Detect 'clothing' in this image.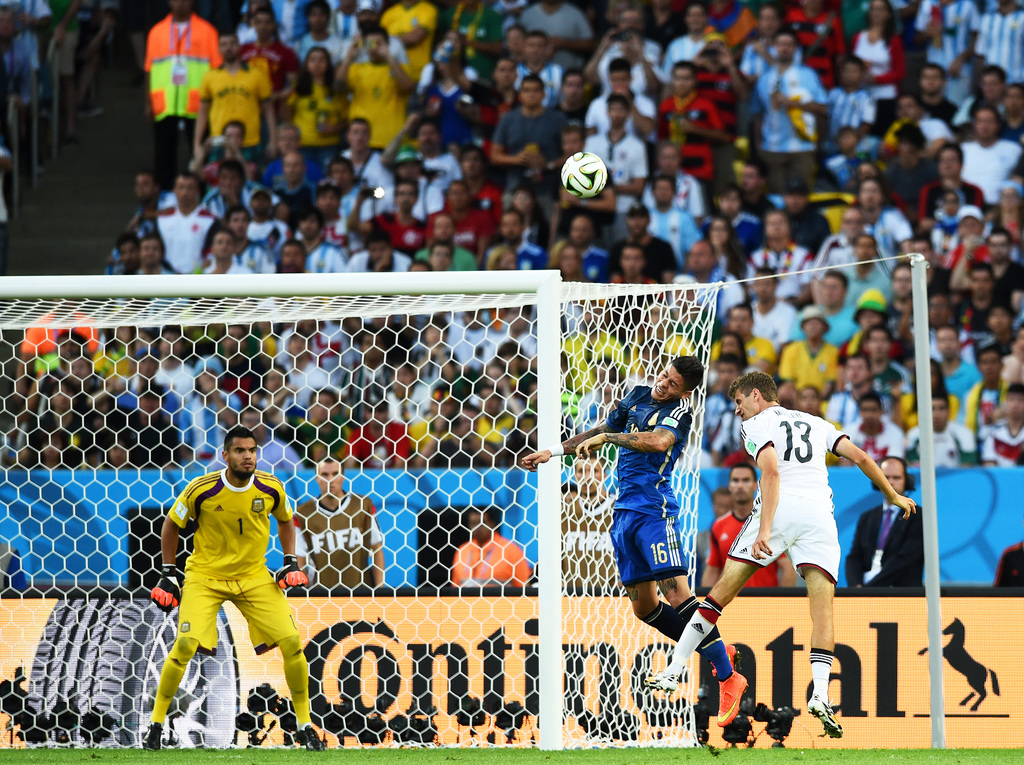
Detection: <bbox>154, 200, 220, 282</bbox>.
